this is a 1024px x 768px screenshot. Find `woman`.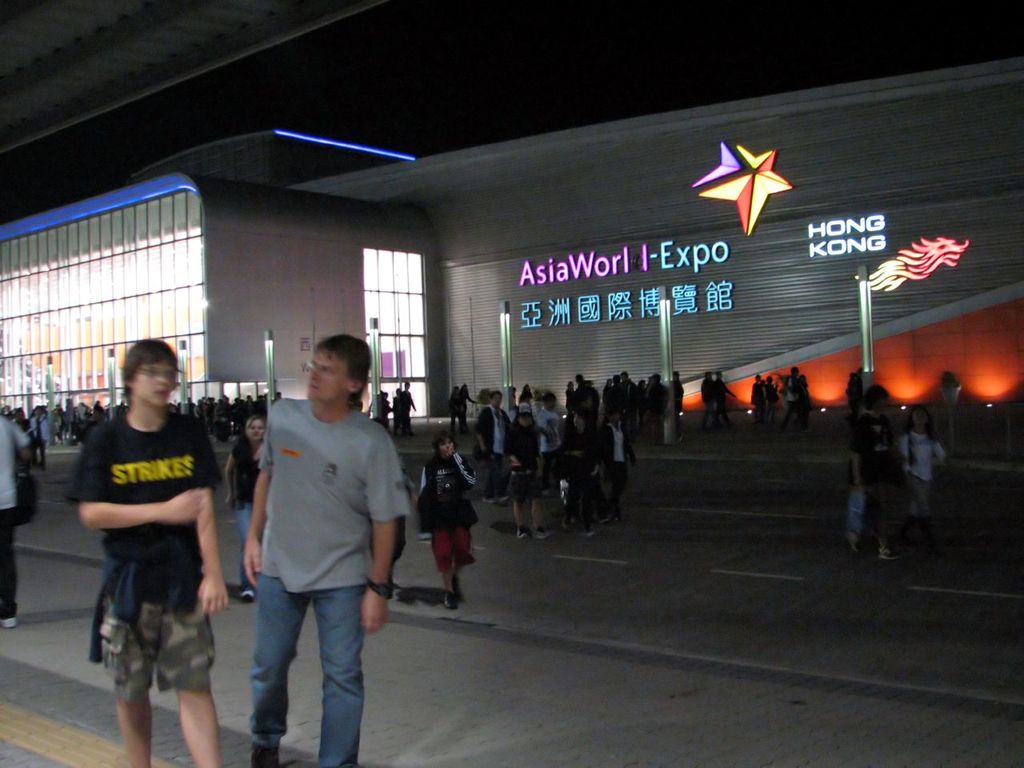
Bounding box: [x1=505, y1=402, x2=549, y2=538].
